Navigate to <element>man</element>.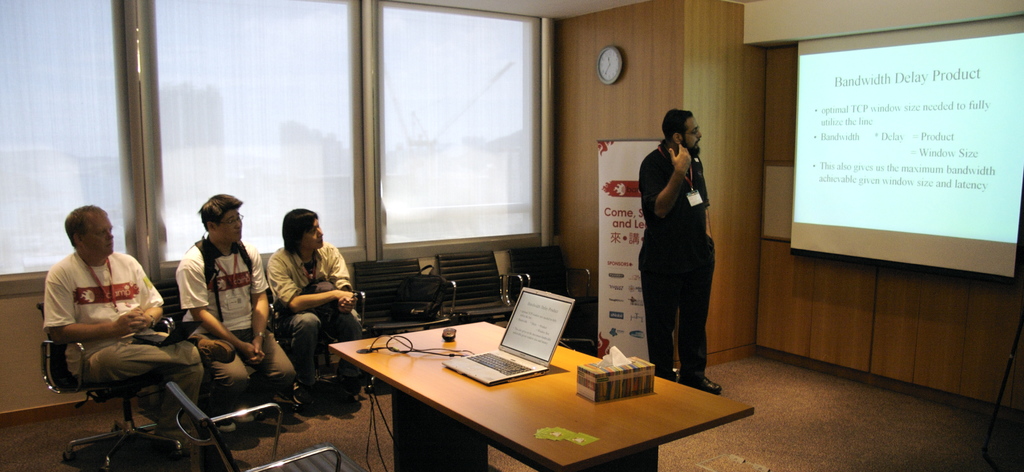
Navigation target: Rect(635, 107, 724, 395).
